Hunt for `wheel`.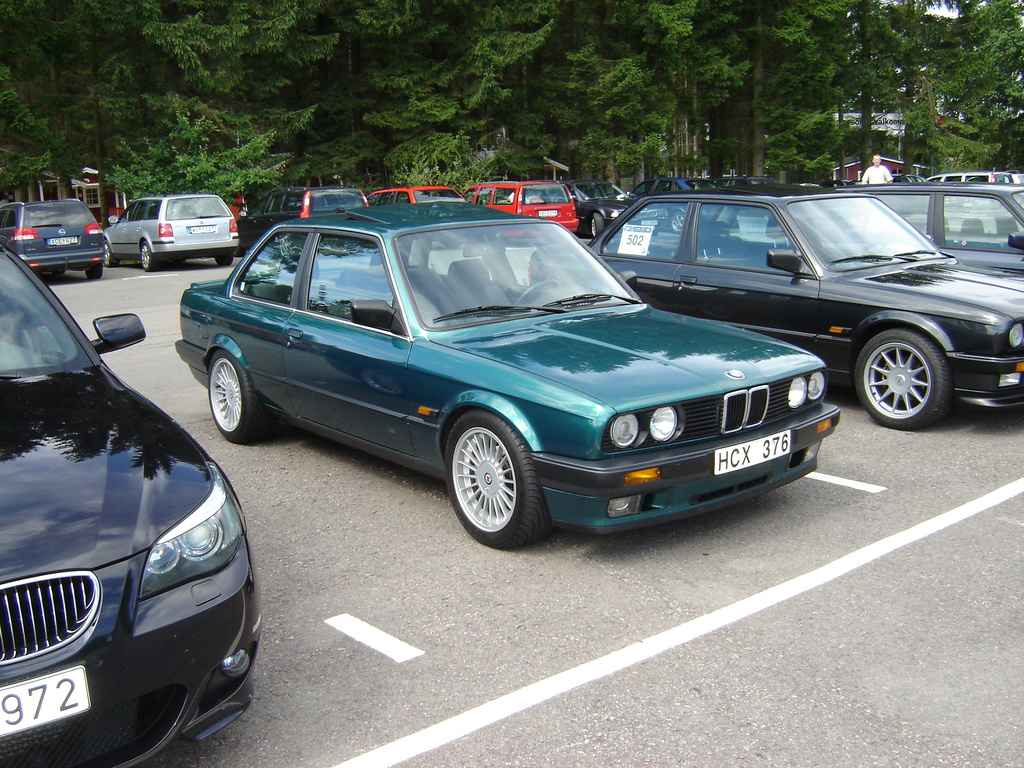
Hunted down at <bbox>141, 243, 159, 270</bbox>.
